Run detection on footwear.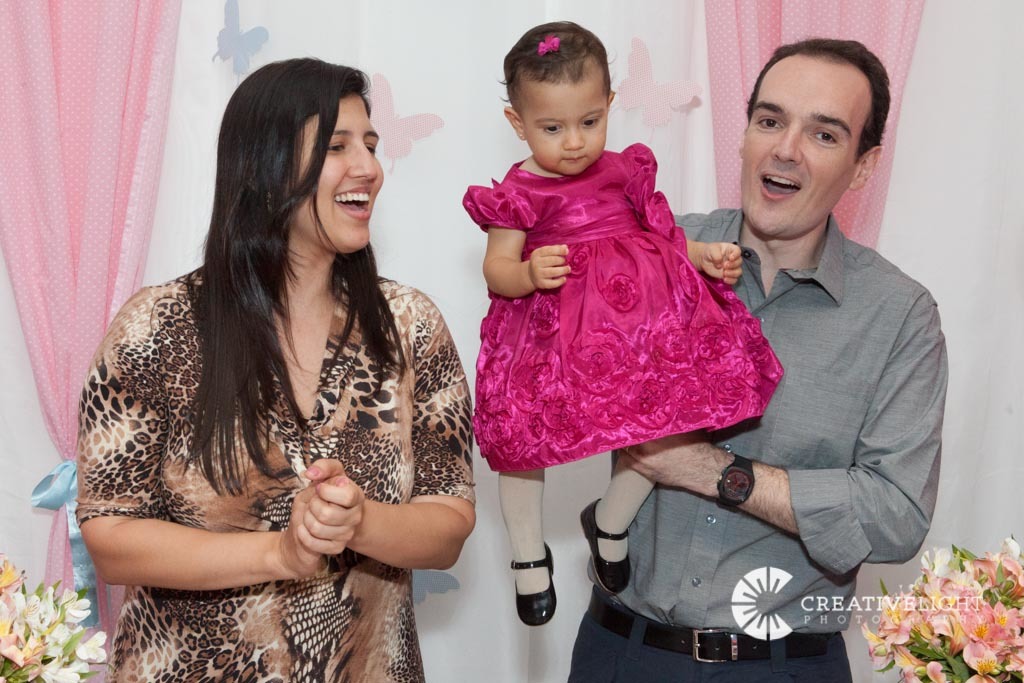
Result: (504,547,564,644).
